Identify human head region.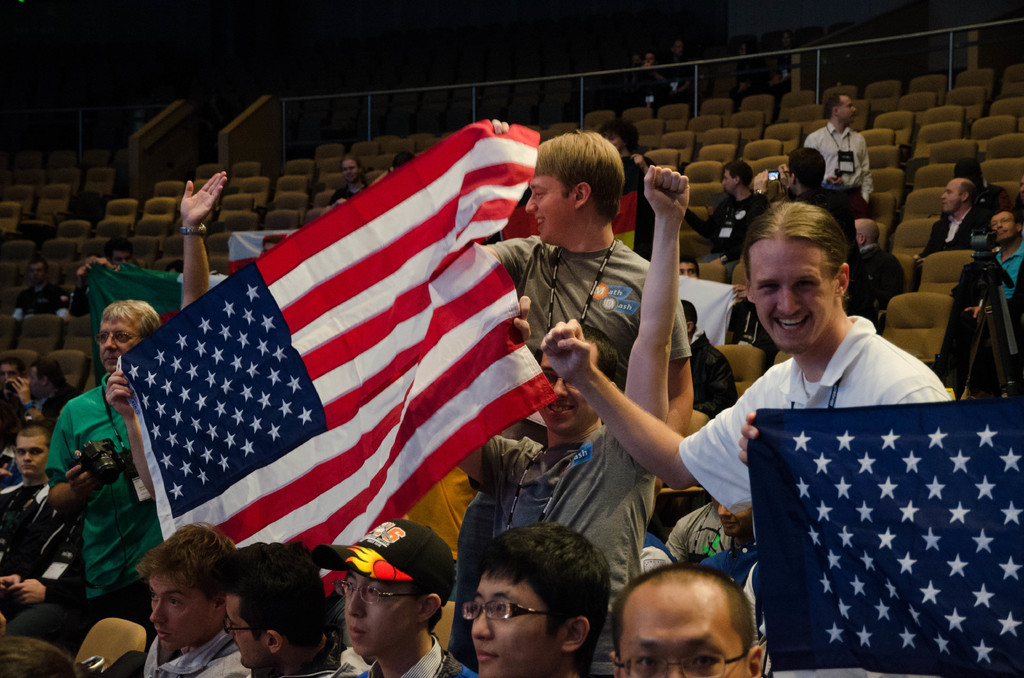
Region: 0 355 22 385.
